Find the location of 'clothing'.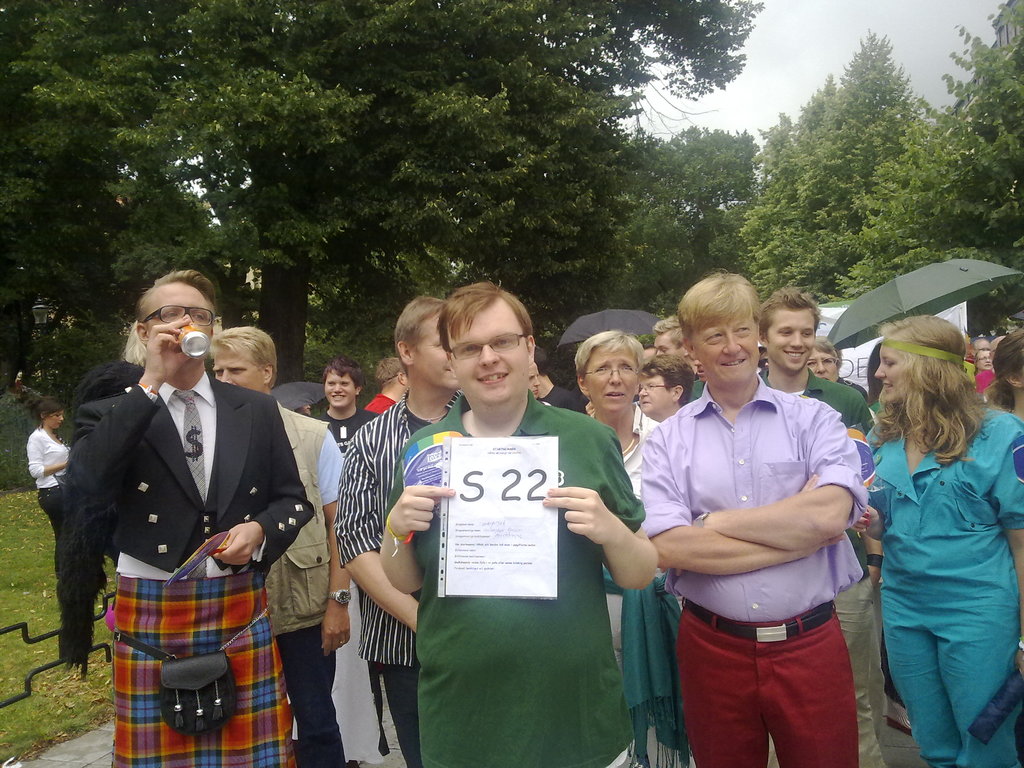
Location: 644,381,865,621.
